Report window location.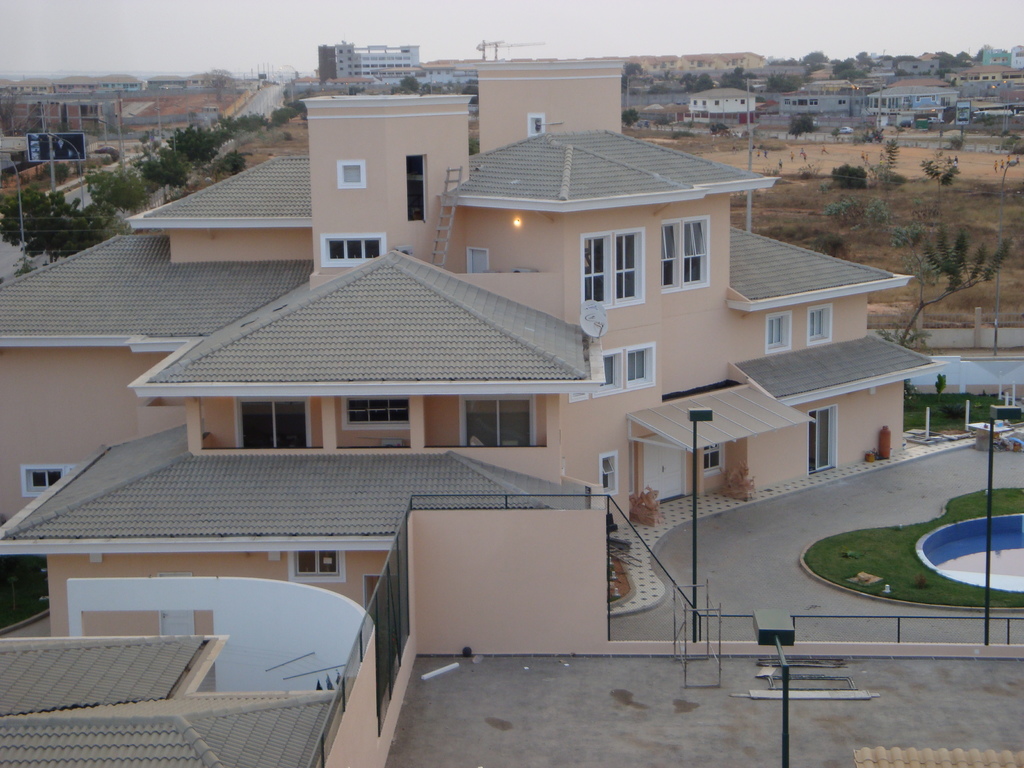
Report: 404/157/429/223.
